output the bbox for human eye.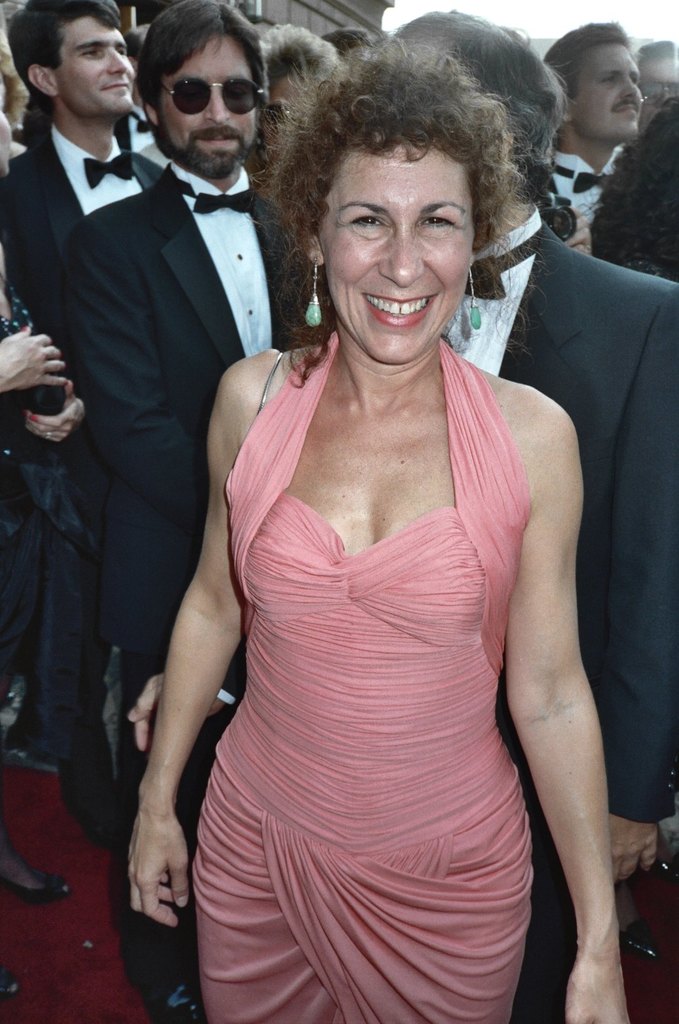
pyautogui.locateOnScreen(339, 206, 392, 243).
